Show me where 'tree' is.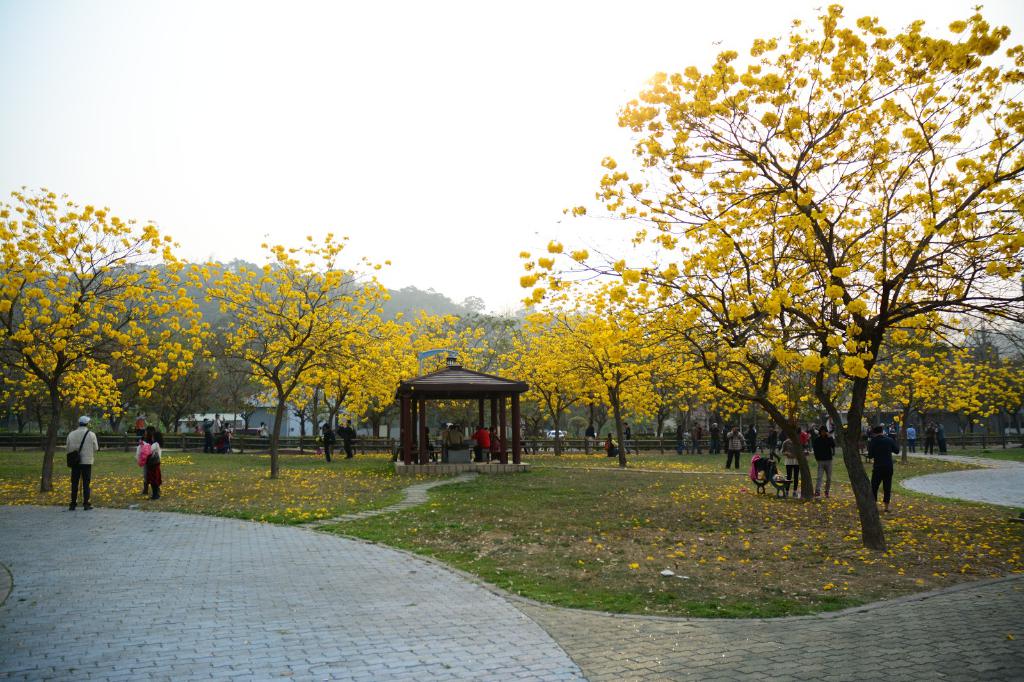
'tree' is at x1=519, y1=0, x2=1023, y2=552.
